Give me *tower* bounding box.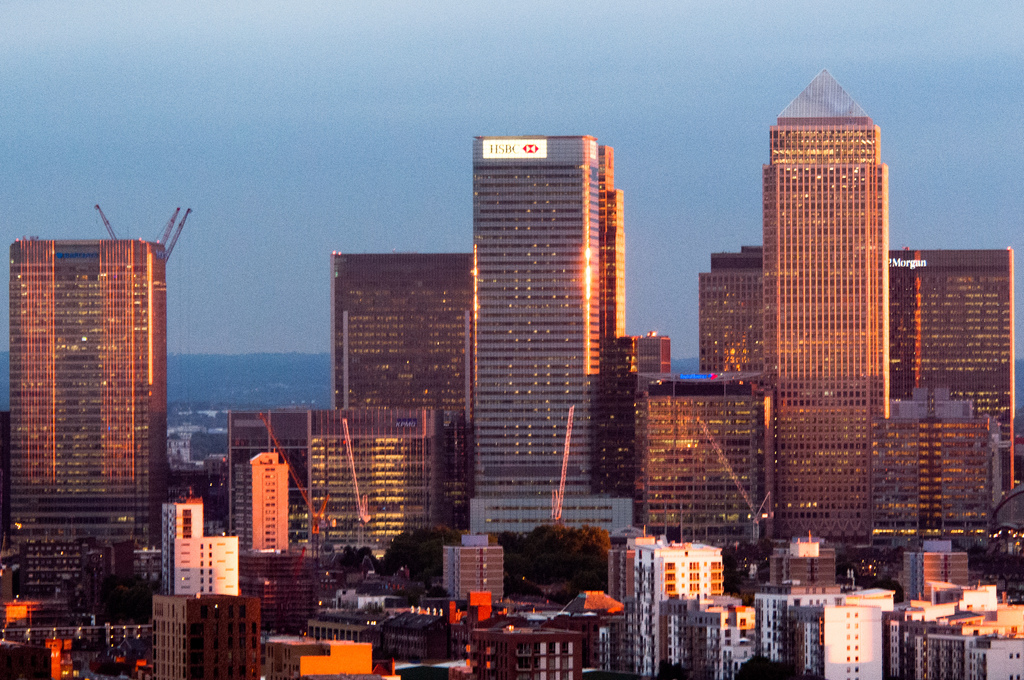
{"x1": 692, "y1": 253, "x2": 1014, "y2": 529}.
